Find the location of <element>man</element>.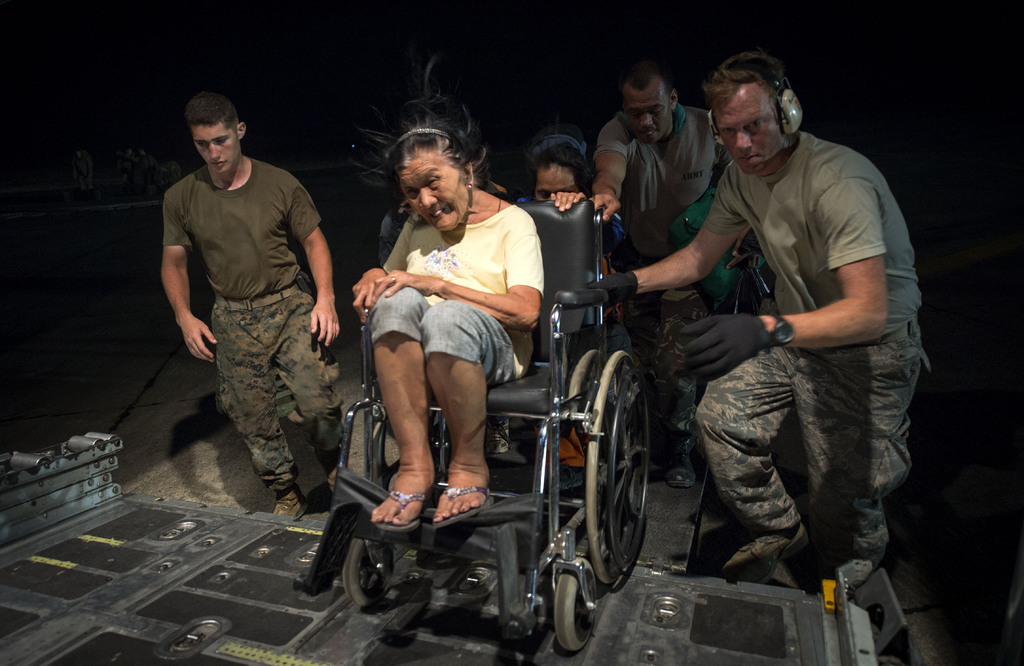
Location: [left=584, top=58, right=731, bottom=502].
